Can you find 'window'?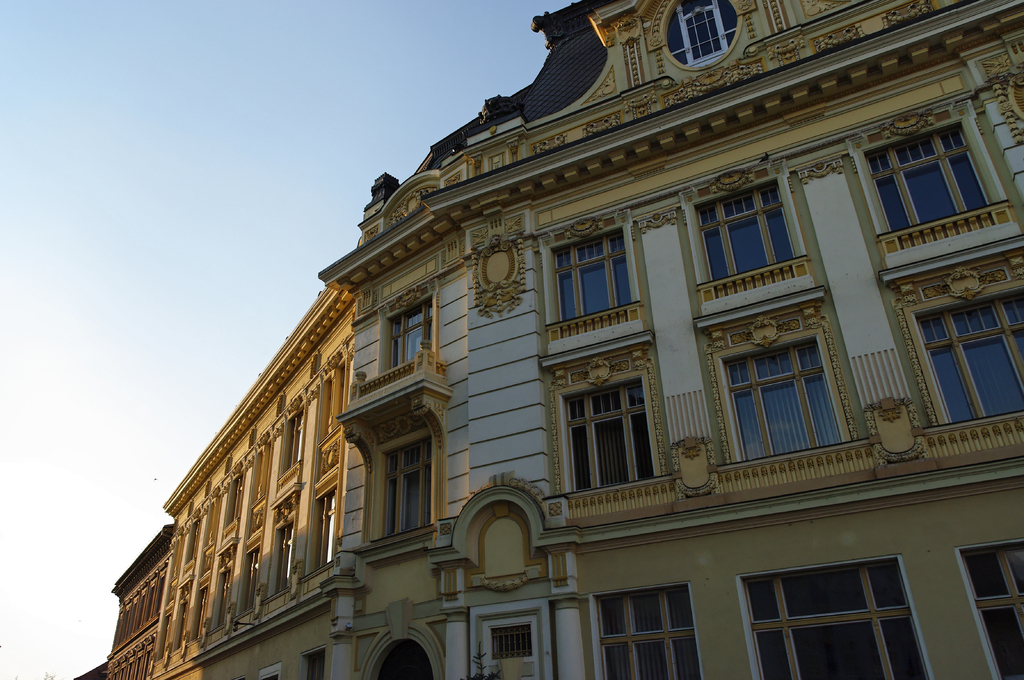
Yes, bounding box: region(880, 235, 1023, 436).
